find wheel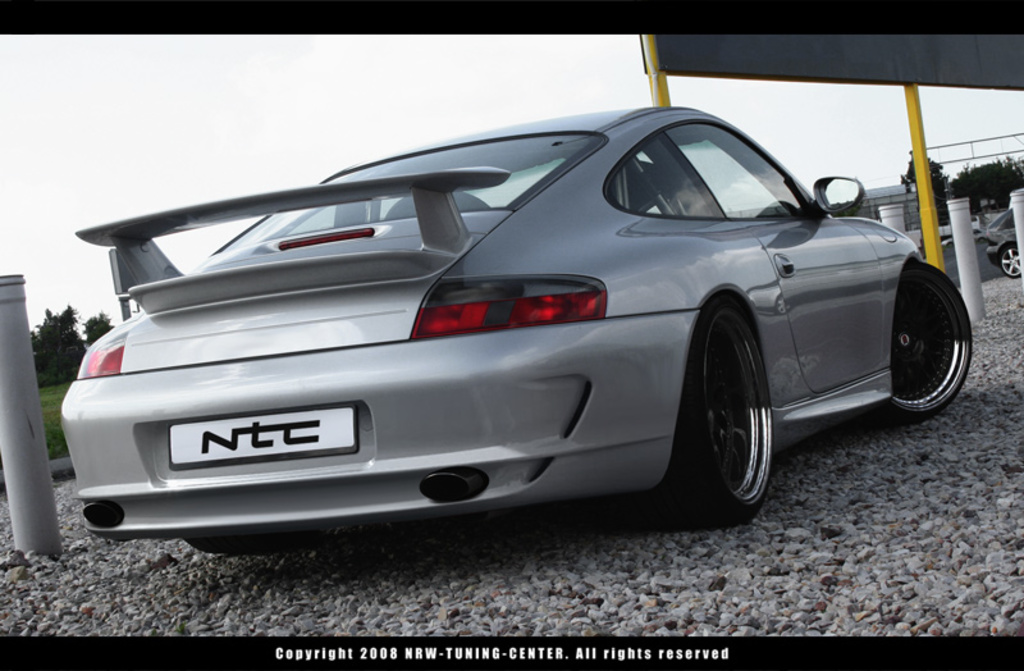
(x1=634, y1=305, x2=774, y2=534)
